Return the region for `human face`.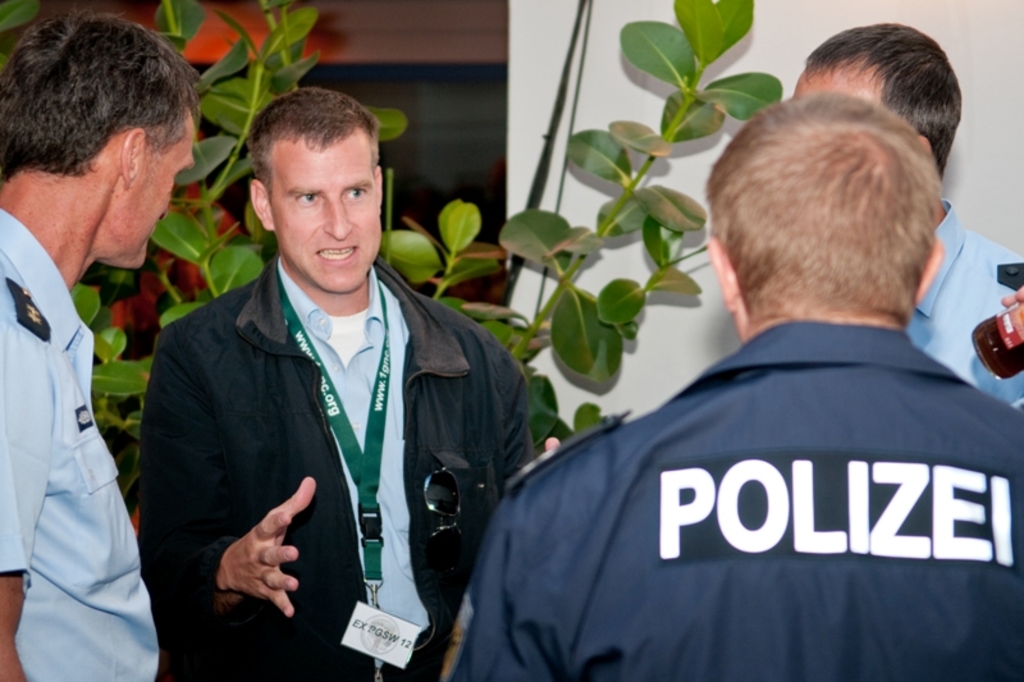
(271, 147, 379, 289).
